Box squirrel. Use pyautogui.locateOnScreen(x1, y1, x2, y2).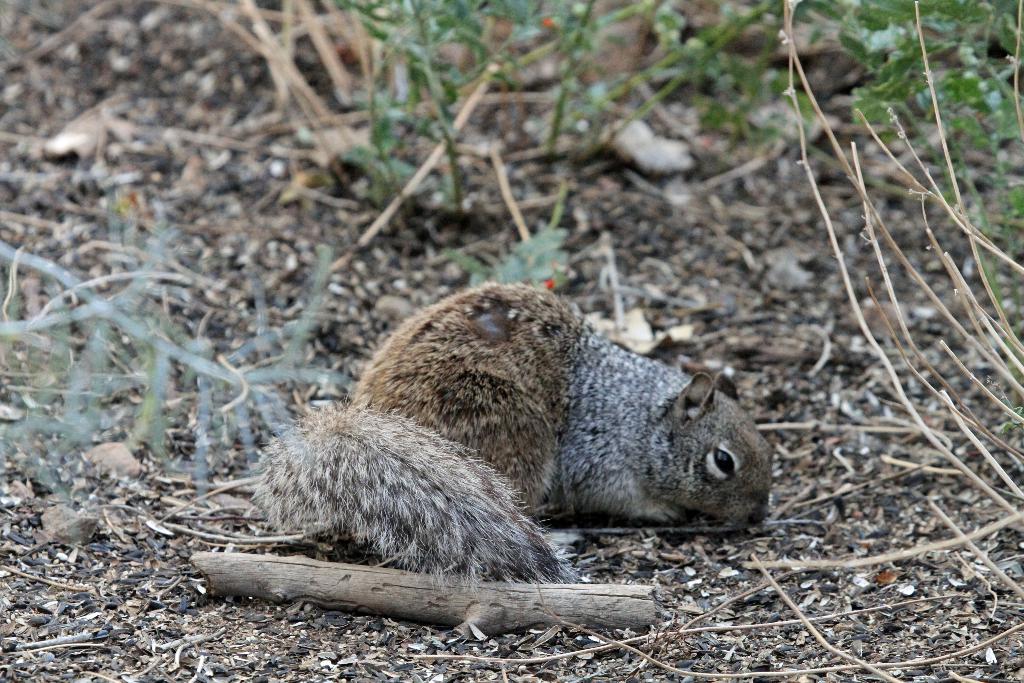
pyautogui.locateOnScreen(343, 265, 785, 534).
